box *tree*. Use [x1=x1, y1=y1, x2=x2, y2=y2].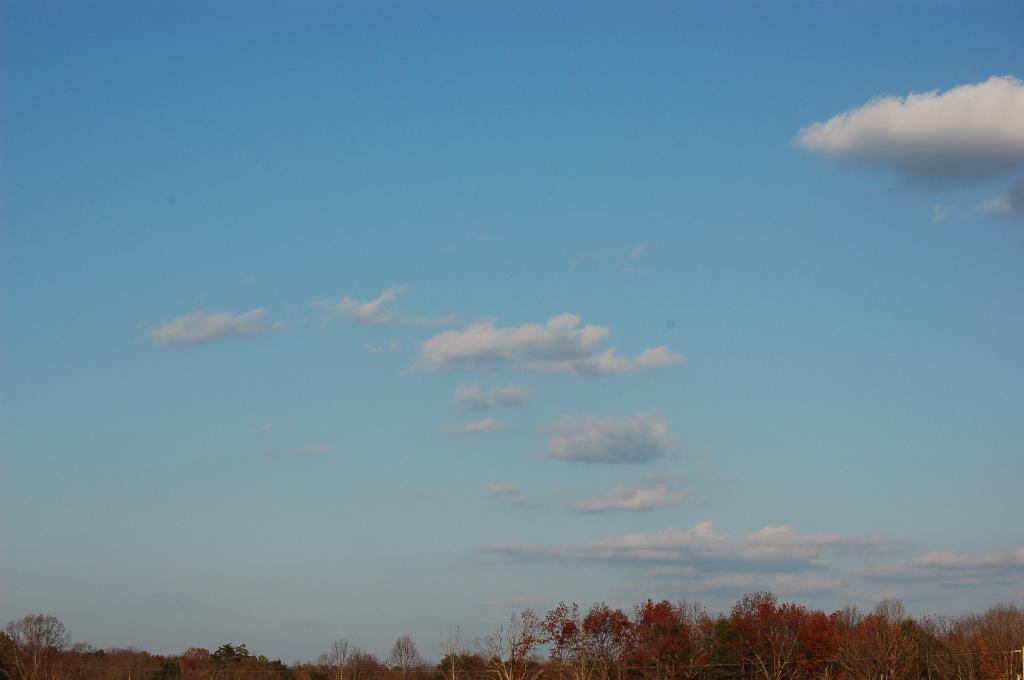
[x1=315, y1=636, x2=374, y2=679].
